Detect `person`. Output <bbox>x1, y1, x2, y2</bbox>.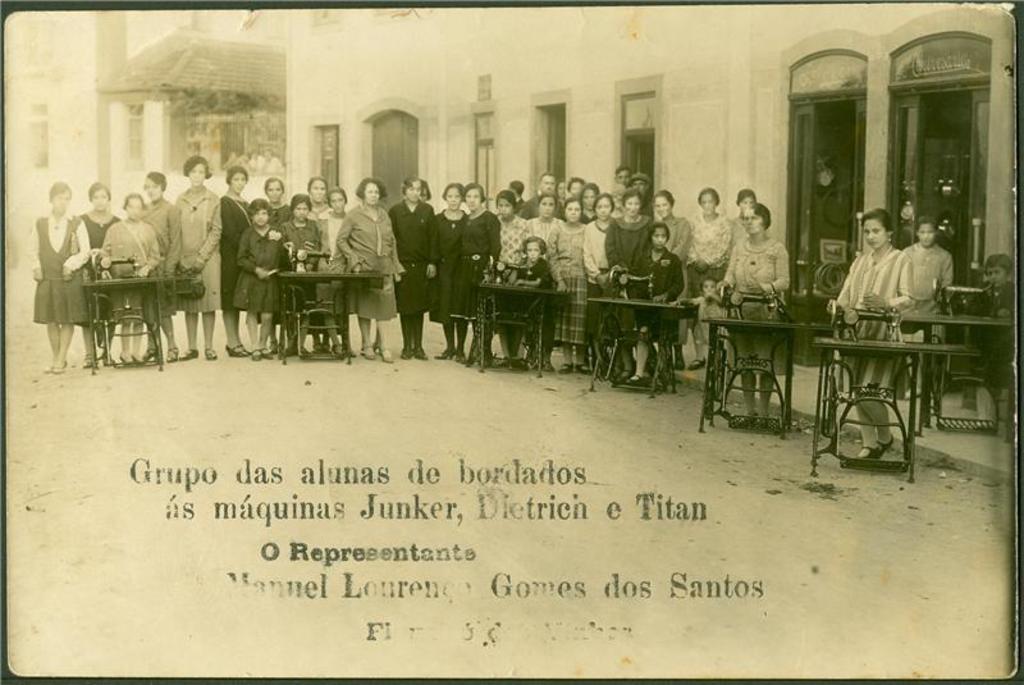
<bbox>279, 192, 324, 352</bbox>.
